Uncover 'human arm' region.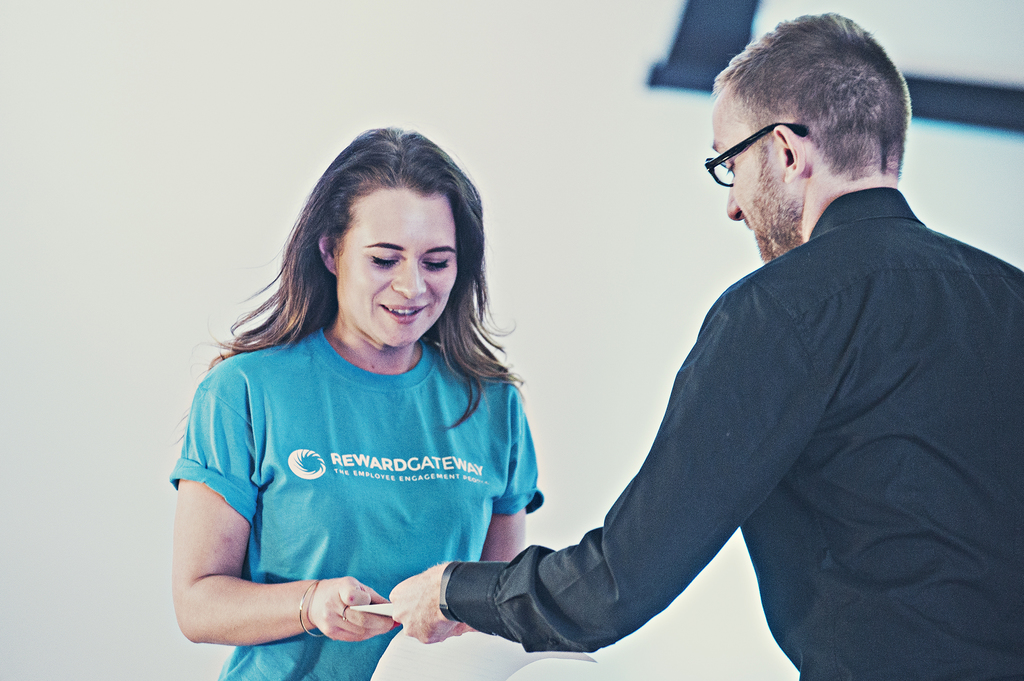
Uncovered: select_region(441, 310, 833, 659).
